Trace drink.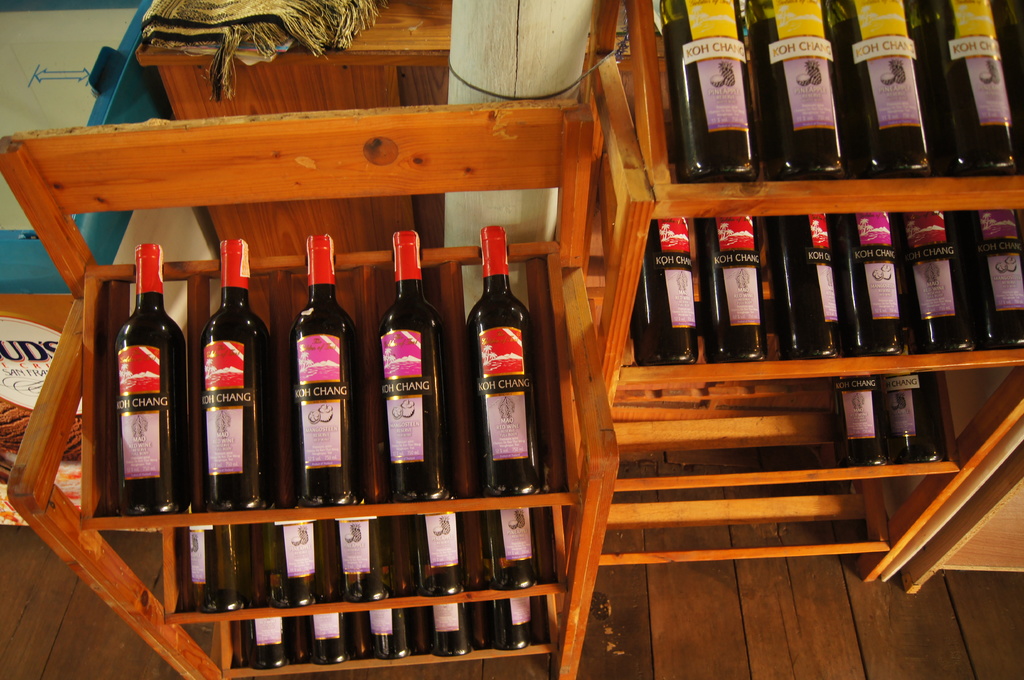
Traced to <bbox>198, 238, 269, 512</bbox>.
